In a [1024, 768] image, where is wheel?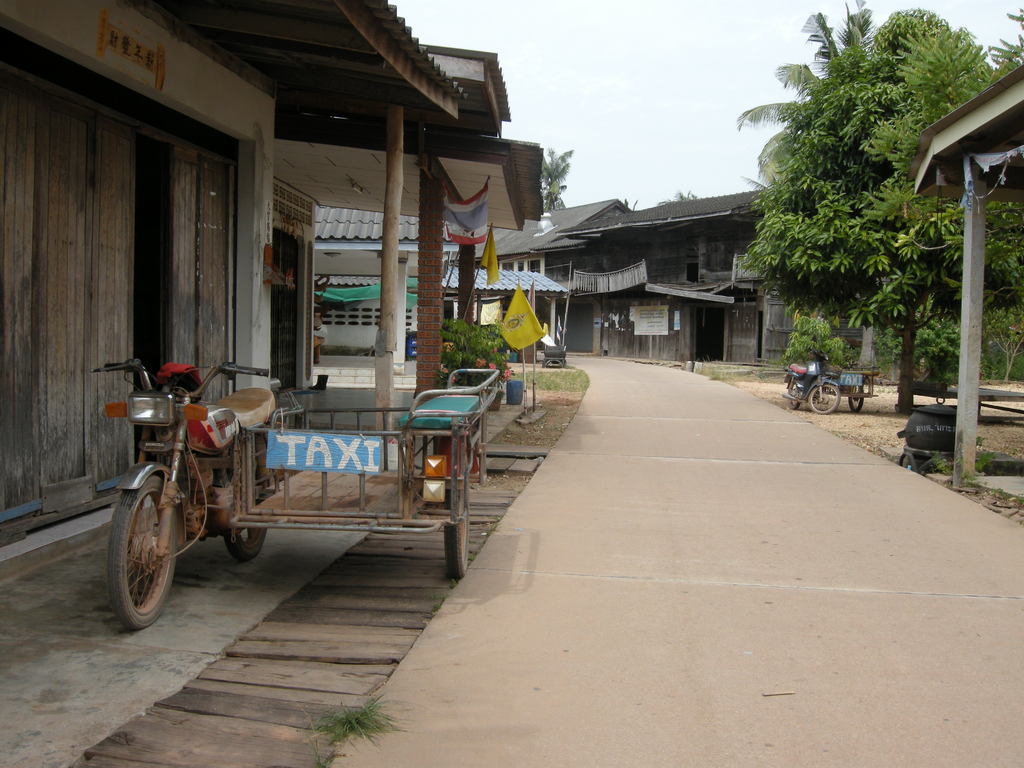
808:383:842:415.
